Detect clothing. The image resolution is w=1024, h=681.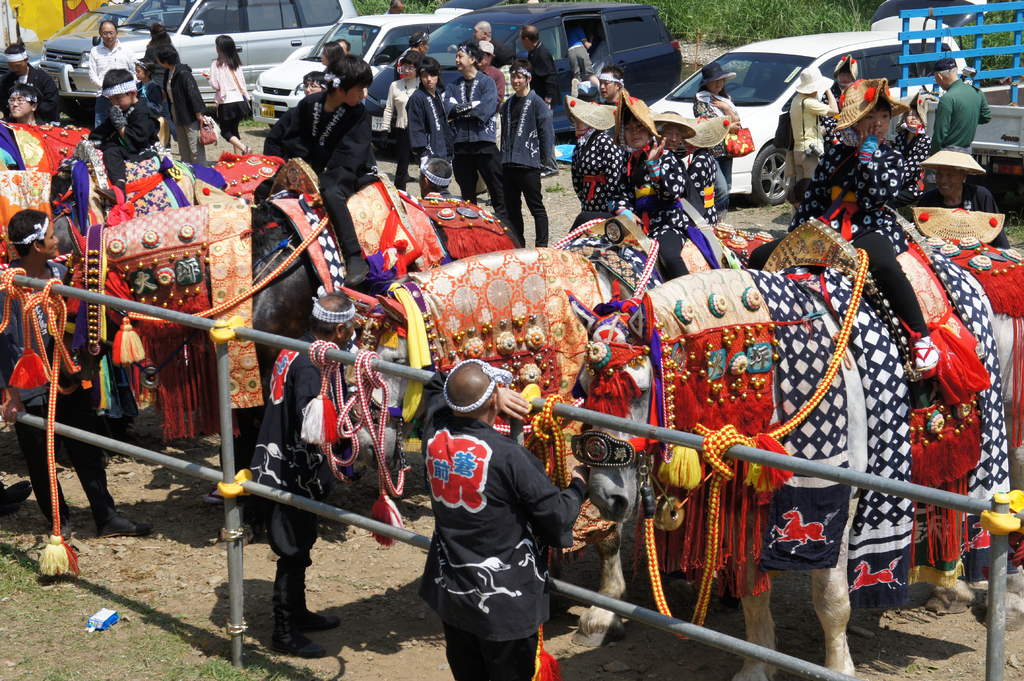
(x1=87, y1=44, x2=134, y2=82).
